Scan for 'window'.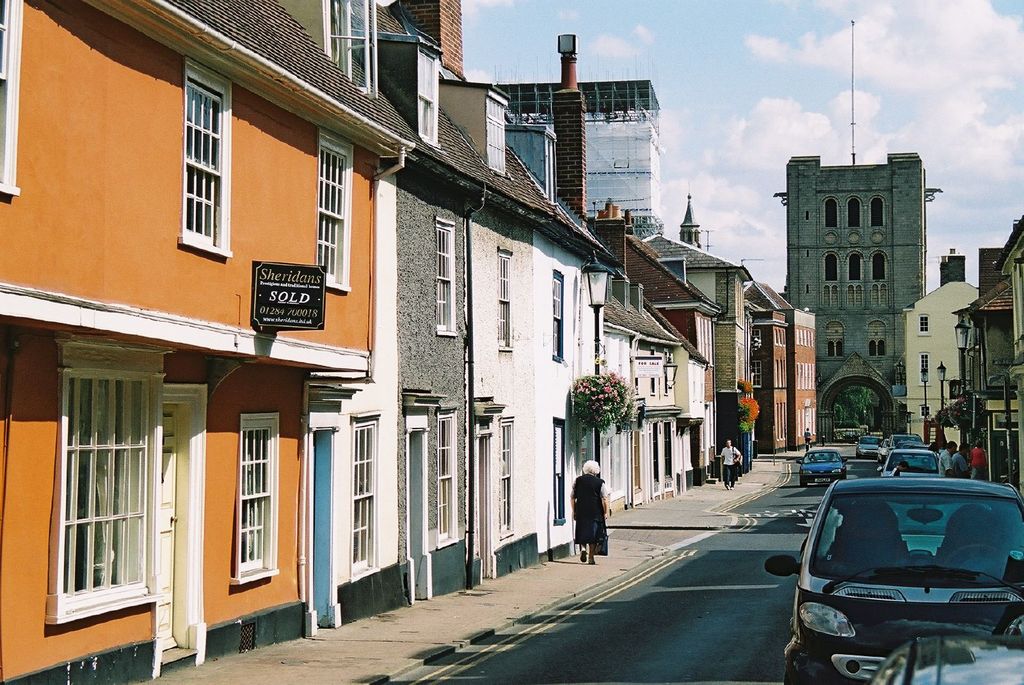
Scan result: box=[871, 322, 885, 356].
